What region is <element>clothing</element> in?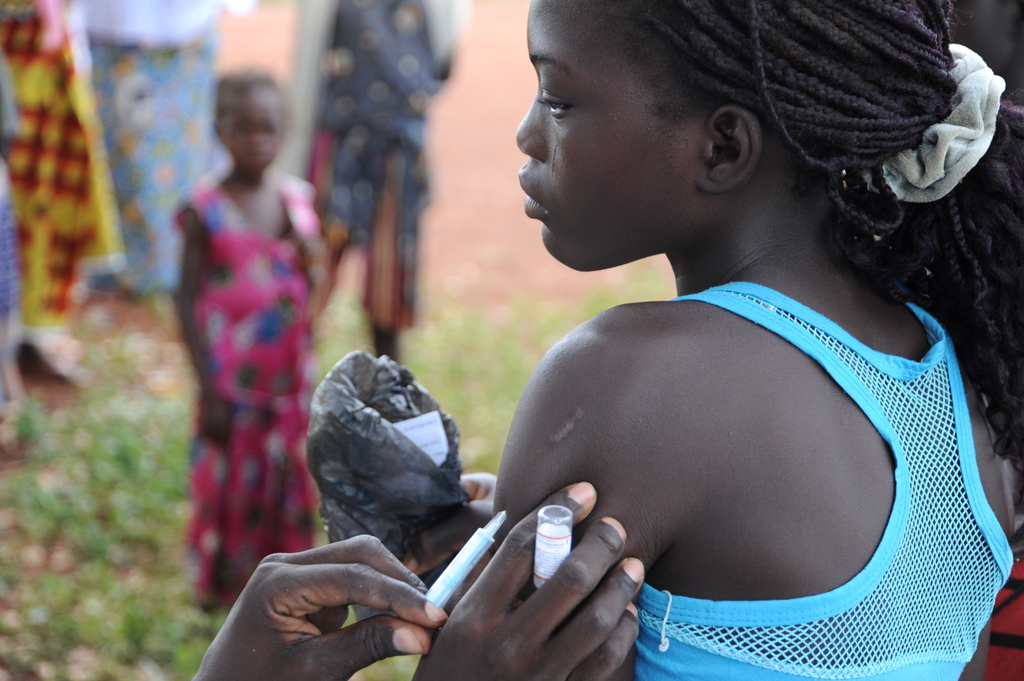
left=63, top=0, right=257, bottom=297.
